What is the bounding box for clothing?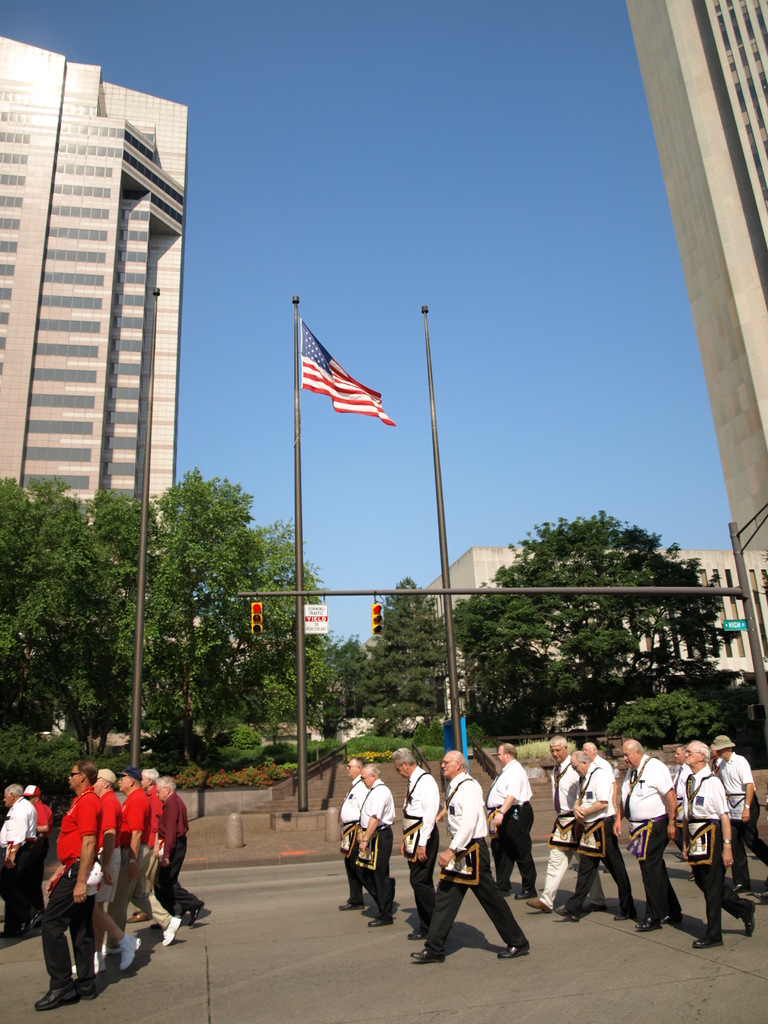
box=[360, 775, 396, 922].
